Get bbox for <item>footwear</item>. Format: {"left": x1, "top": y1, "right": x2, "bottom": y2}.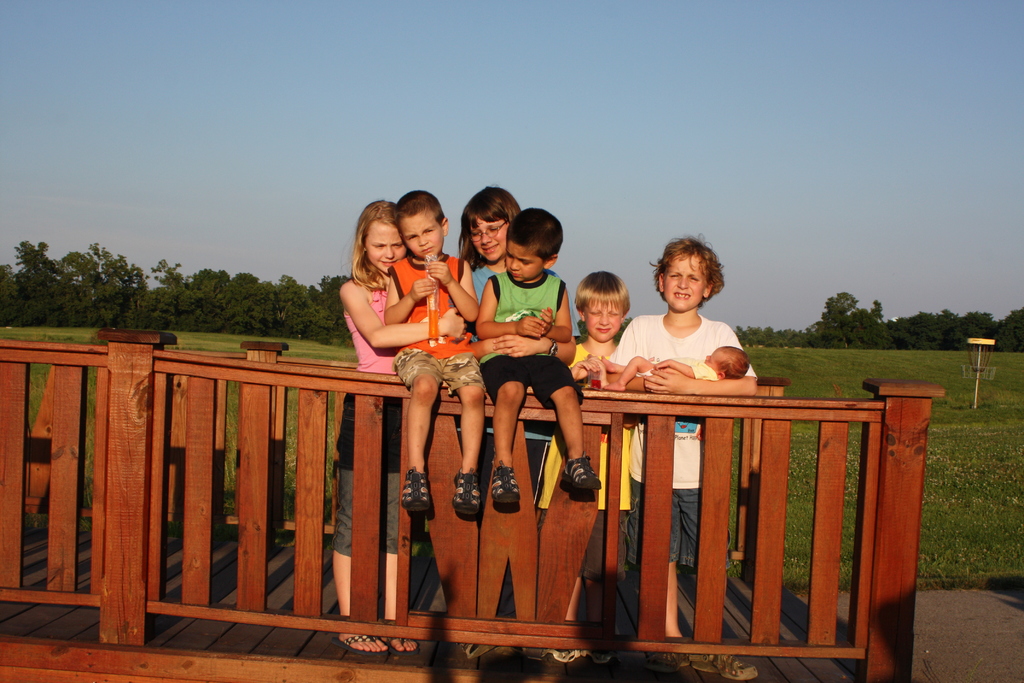
{"left": 487, "top": 462, "right": 522, "bottom": 509}.
